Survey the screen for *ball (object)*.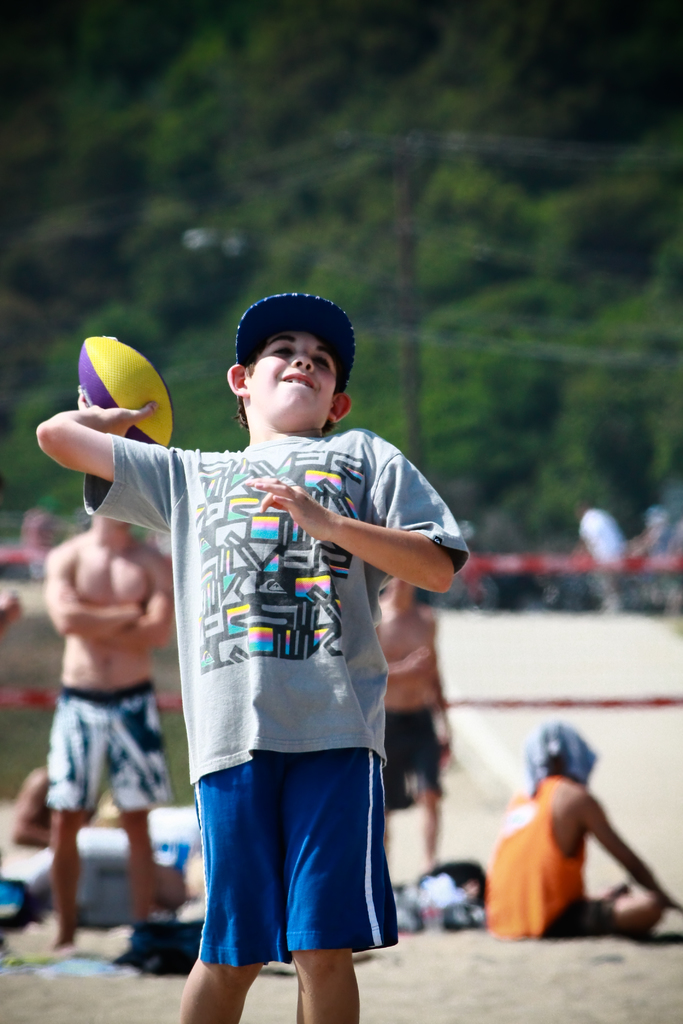
Survey found: 76 333 175 451.
